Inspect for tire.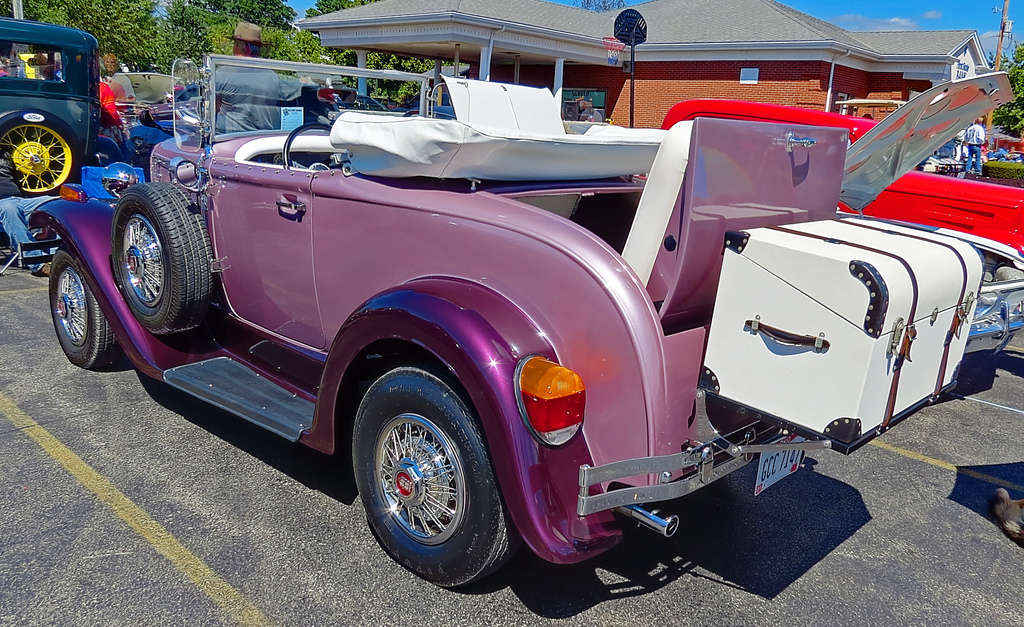
Inspection: box(352, 370, 506, 592).
